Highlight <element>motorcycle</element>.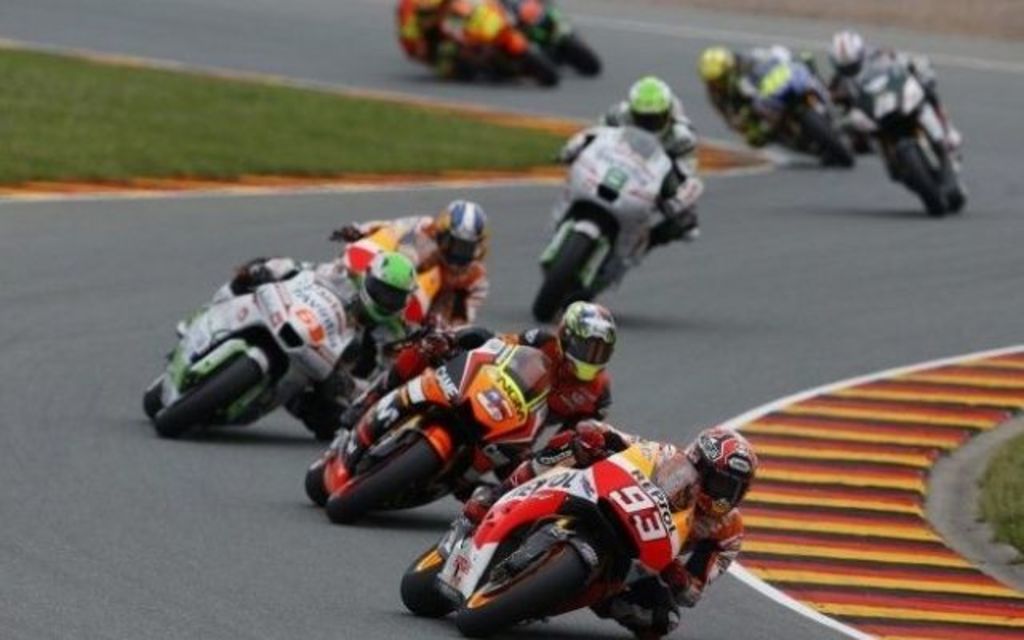
Highlighted region: (429,0,562,86).
